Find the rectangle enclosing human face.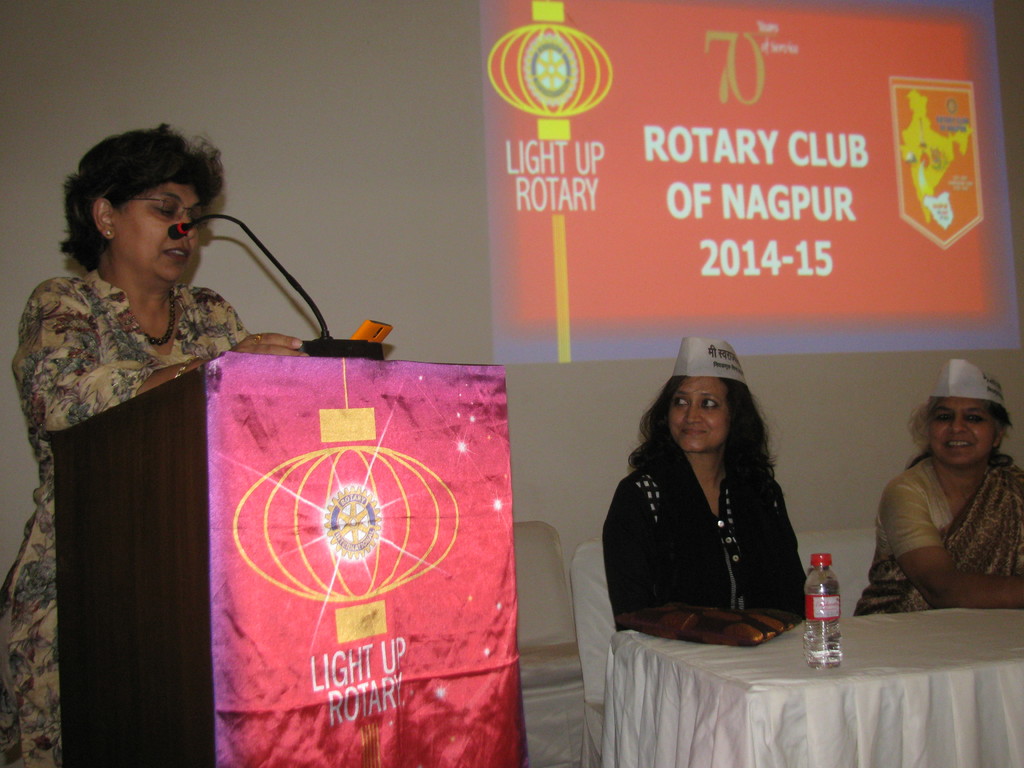
x1=668 y1=376 x2=727 y2=452.
